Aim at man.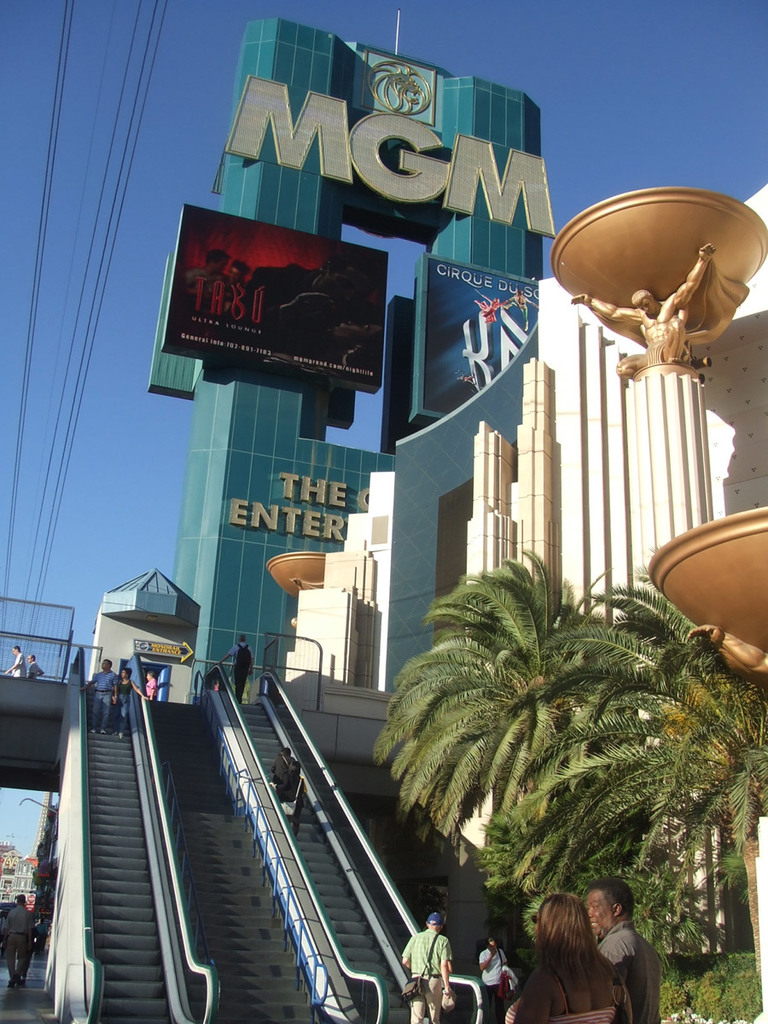
Aimed at [580,876,662,1023].
